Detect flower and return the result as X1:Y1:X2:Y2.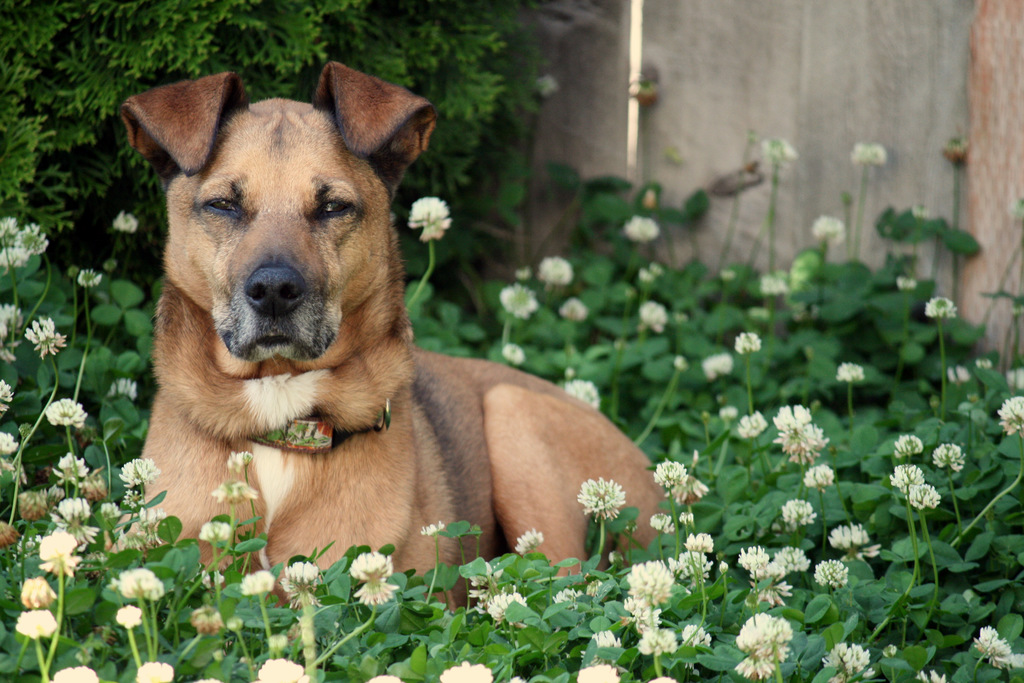
931:441:966:470.
